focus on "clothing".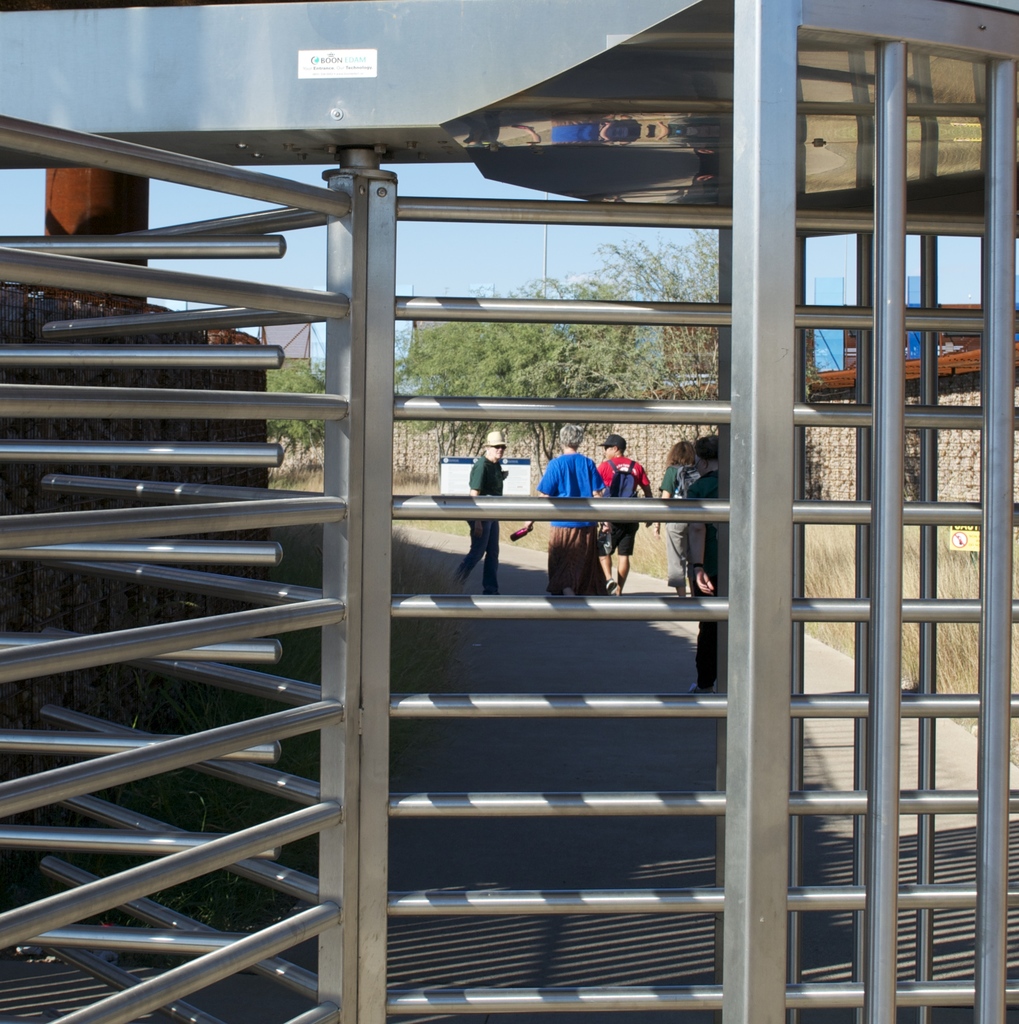
Focused at locate(694, 462, 716, 561).
